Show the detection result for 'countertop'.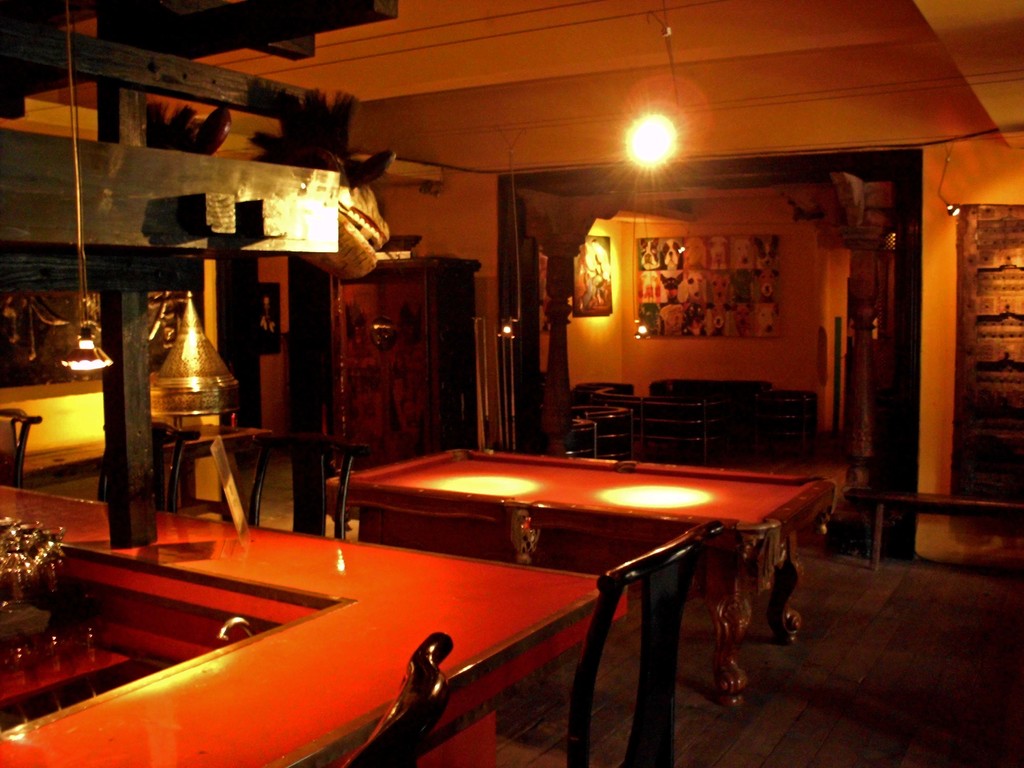
locate(0, 478, 620, 767).
